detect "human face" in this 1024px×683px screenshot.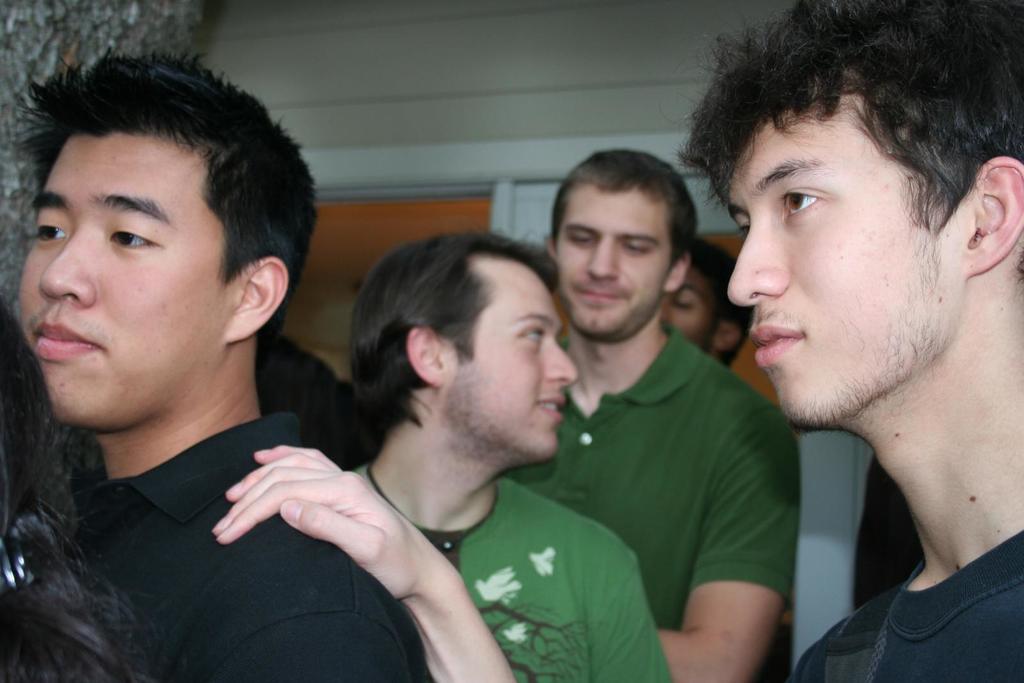
Detection: [left=20, top=131, right=237, bottom=425].
